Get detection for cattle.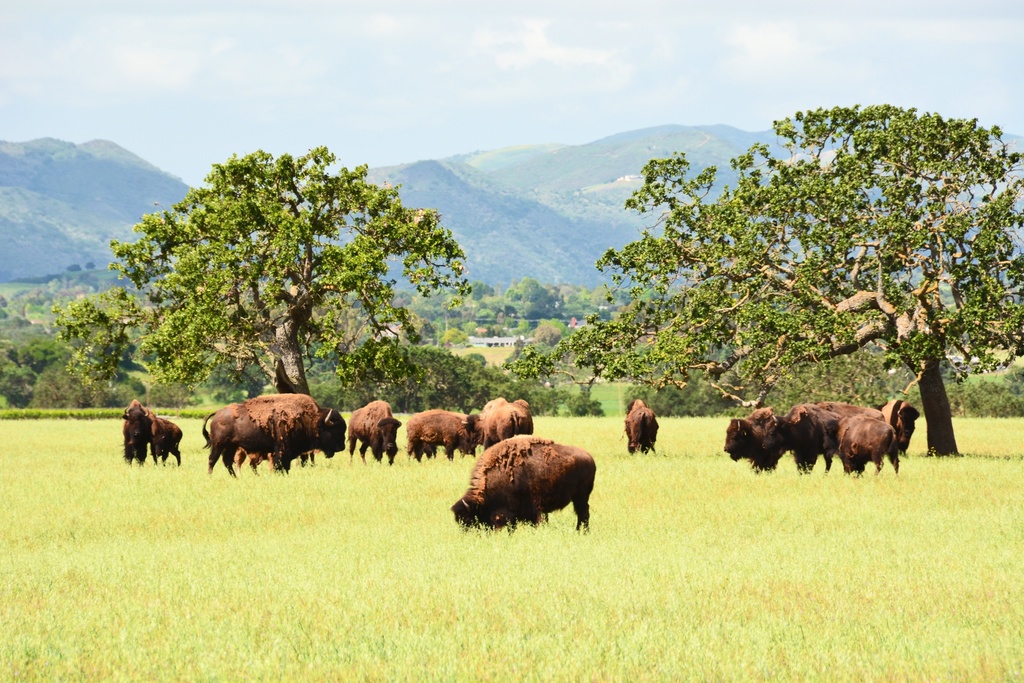
Detection: <region>480, 397, 547, 445</region>.
